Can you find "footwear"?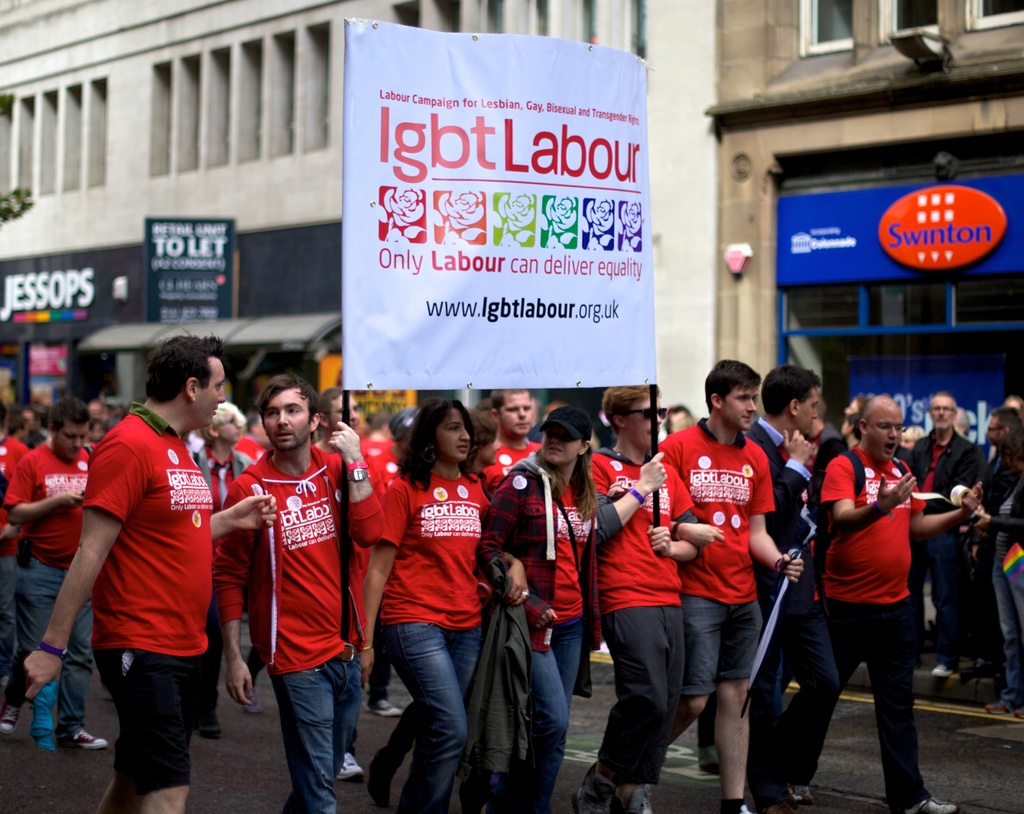
Yes, bounding box: select_region(189, 691, 227, 740).
